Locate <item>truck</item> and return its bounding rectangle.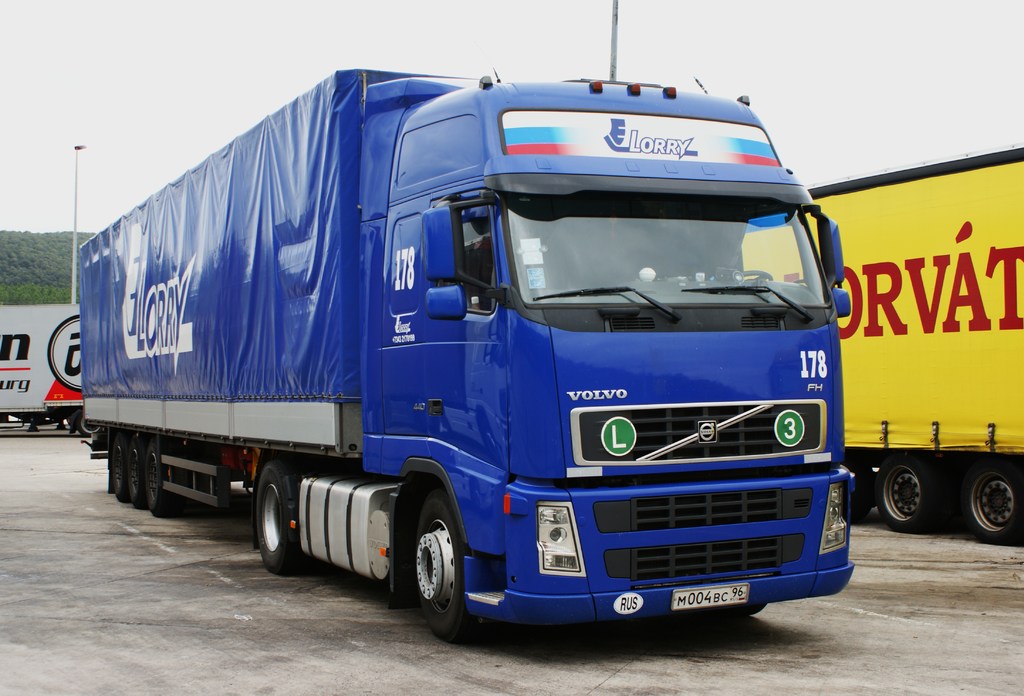
bbox(0, 300, 95, 431).
